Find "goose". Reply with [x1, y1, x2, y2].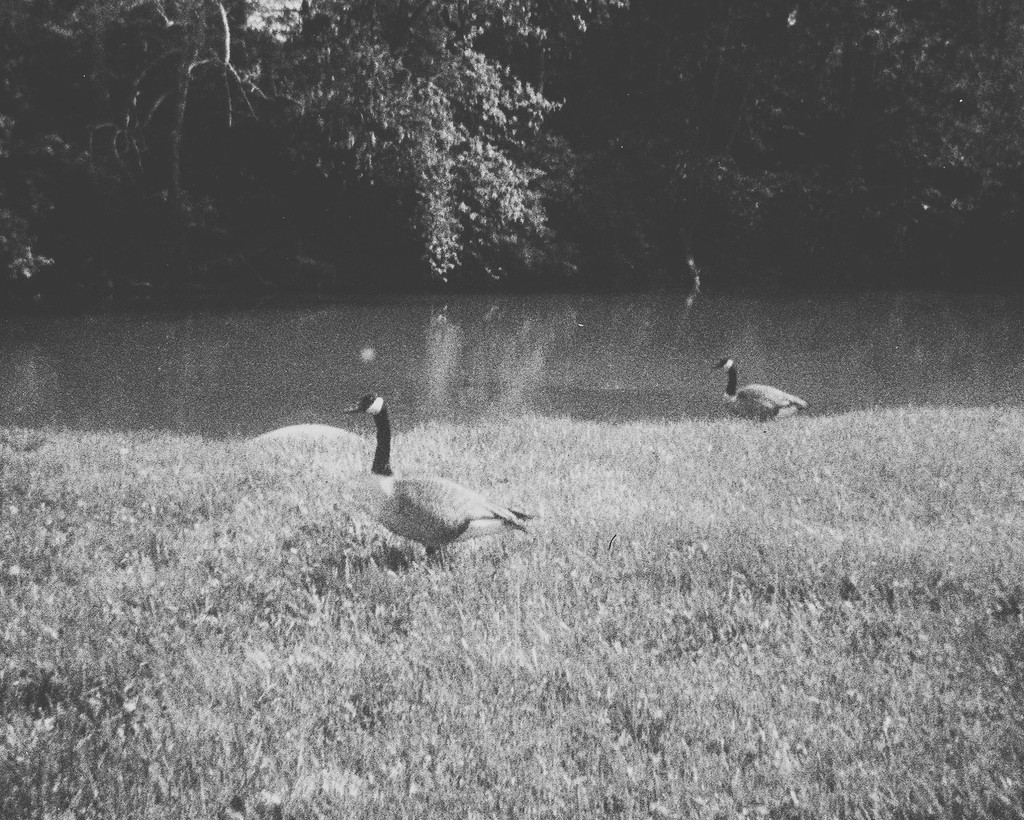
[710, 355, 808, 427].
